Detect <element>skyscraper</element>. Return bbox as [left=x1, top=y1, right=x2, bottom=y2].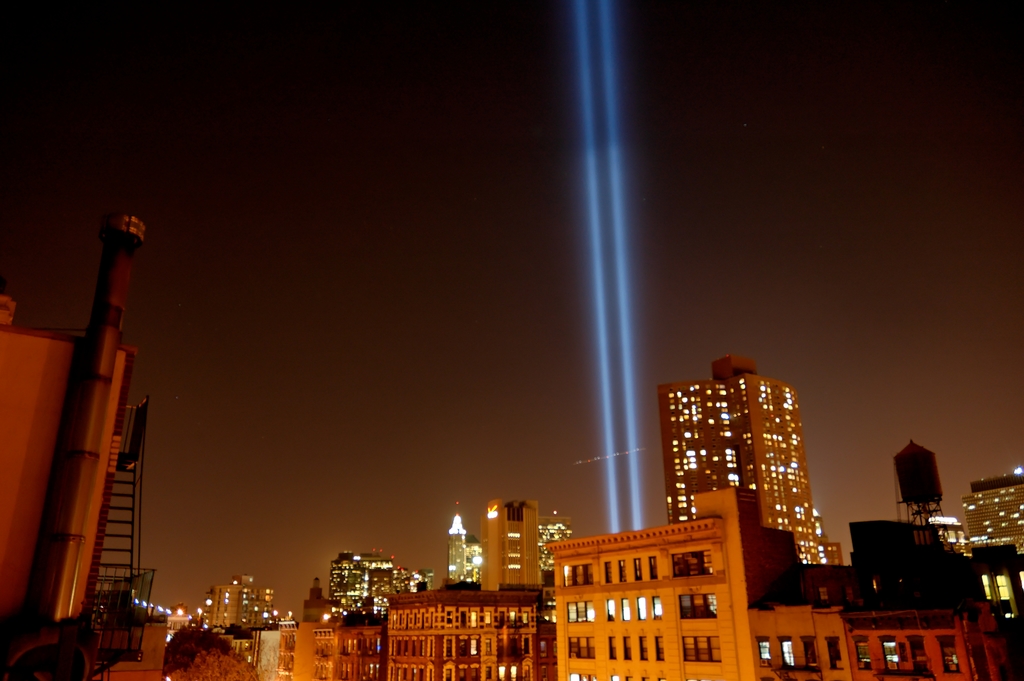
[left=957, top=476, right=1023, bottom=607].
